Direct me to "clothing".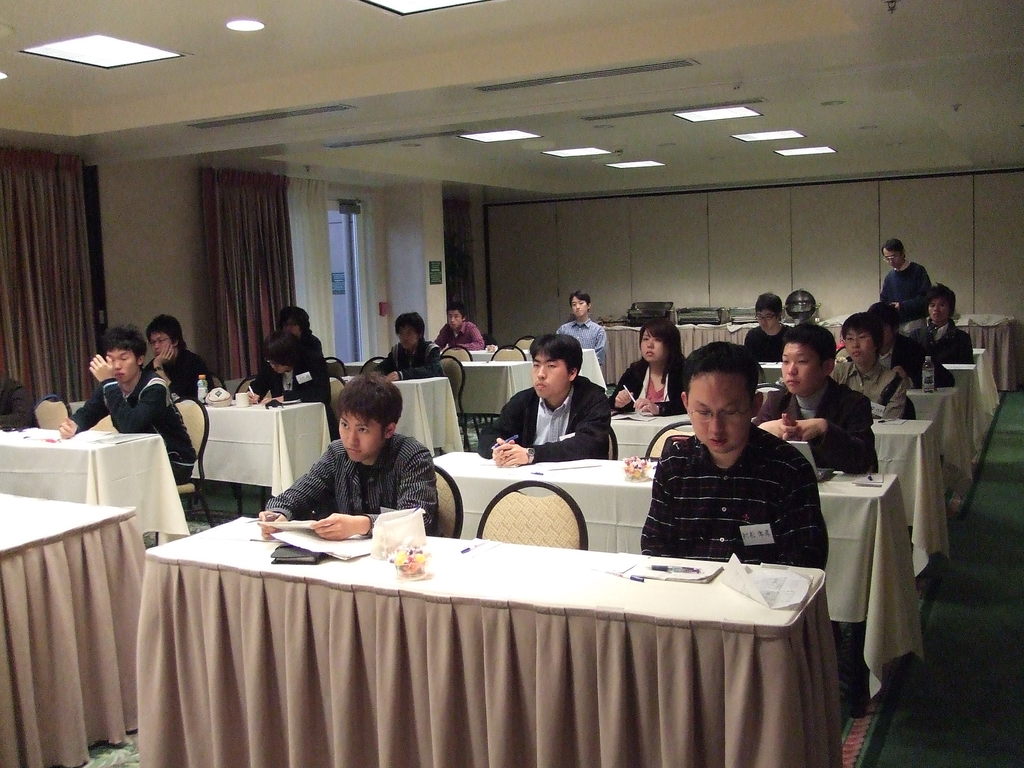
Direction: 474/368/615/468.
